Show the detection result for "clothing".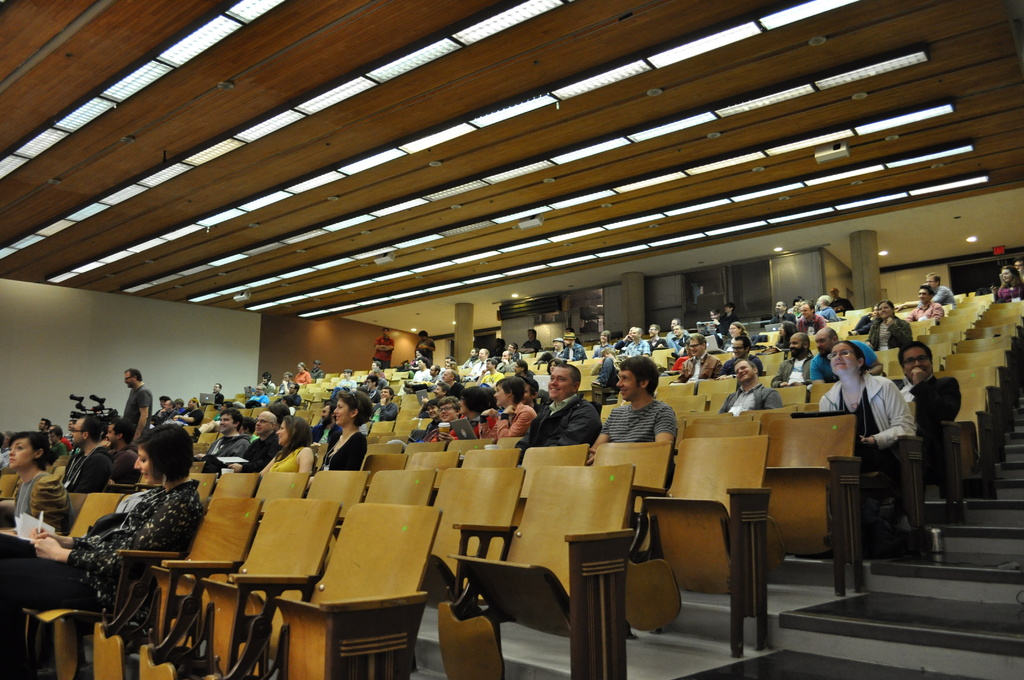
[204, 431, 277, 487].
